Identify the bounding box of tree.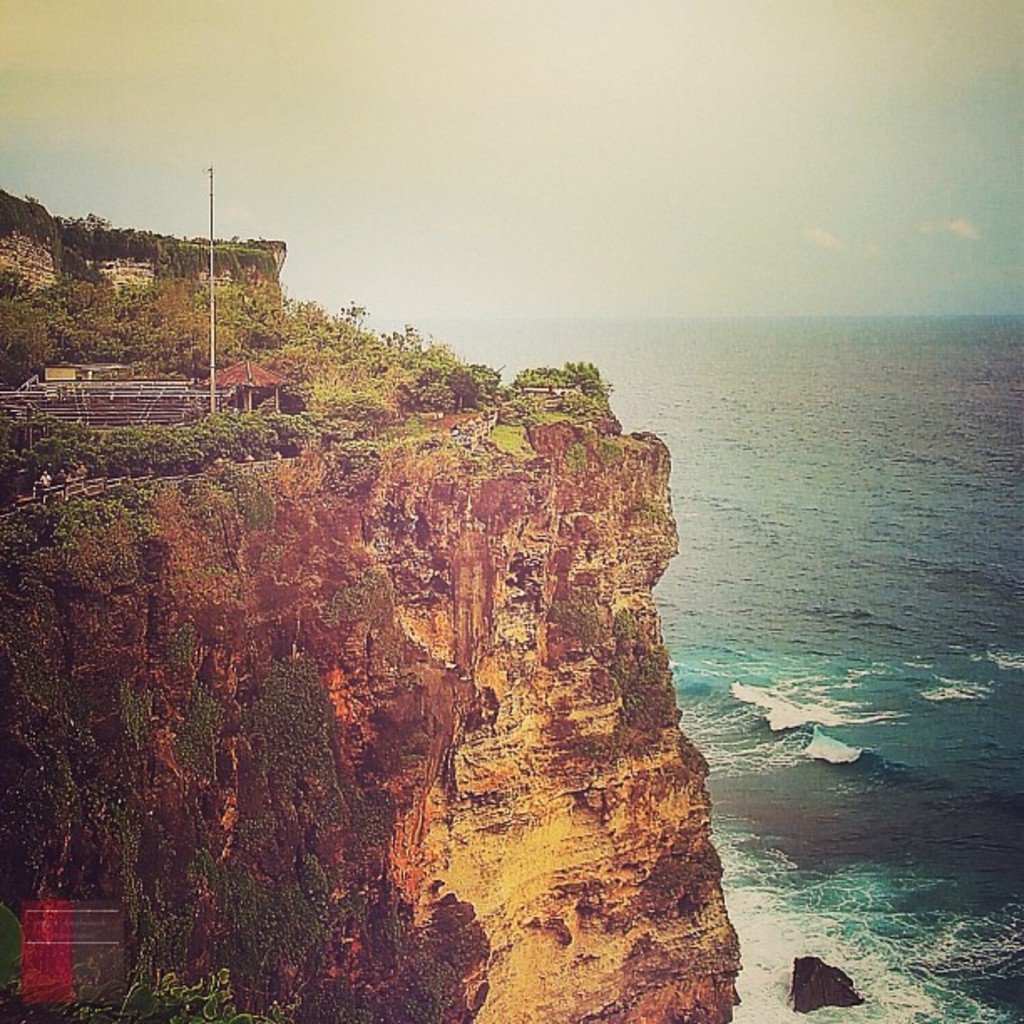
413,336,467,390.
